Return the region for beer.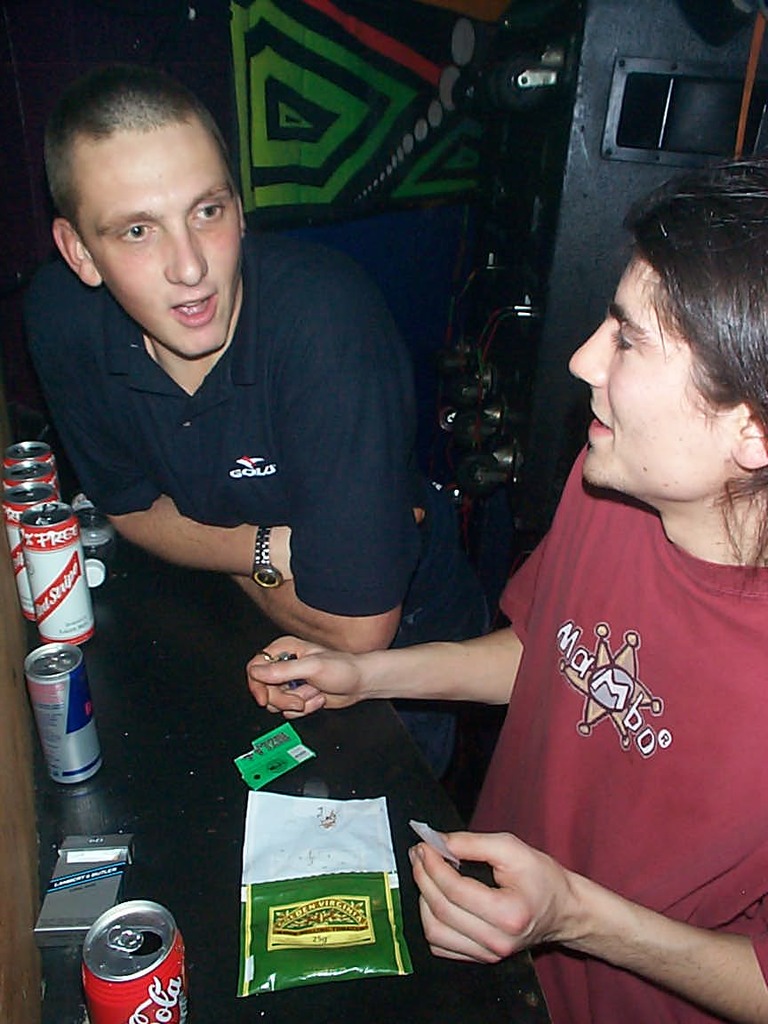
region(0, 432, 84, 646).
